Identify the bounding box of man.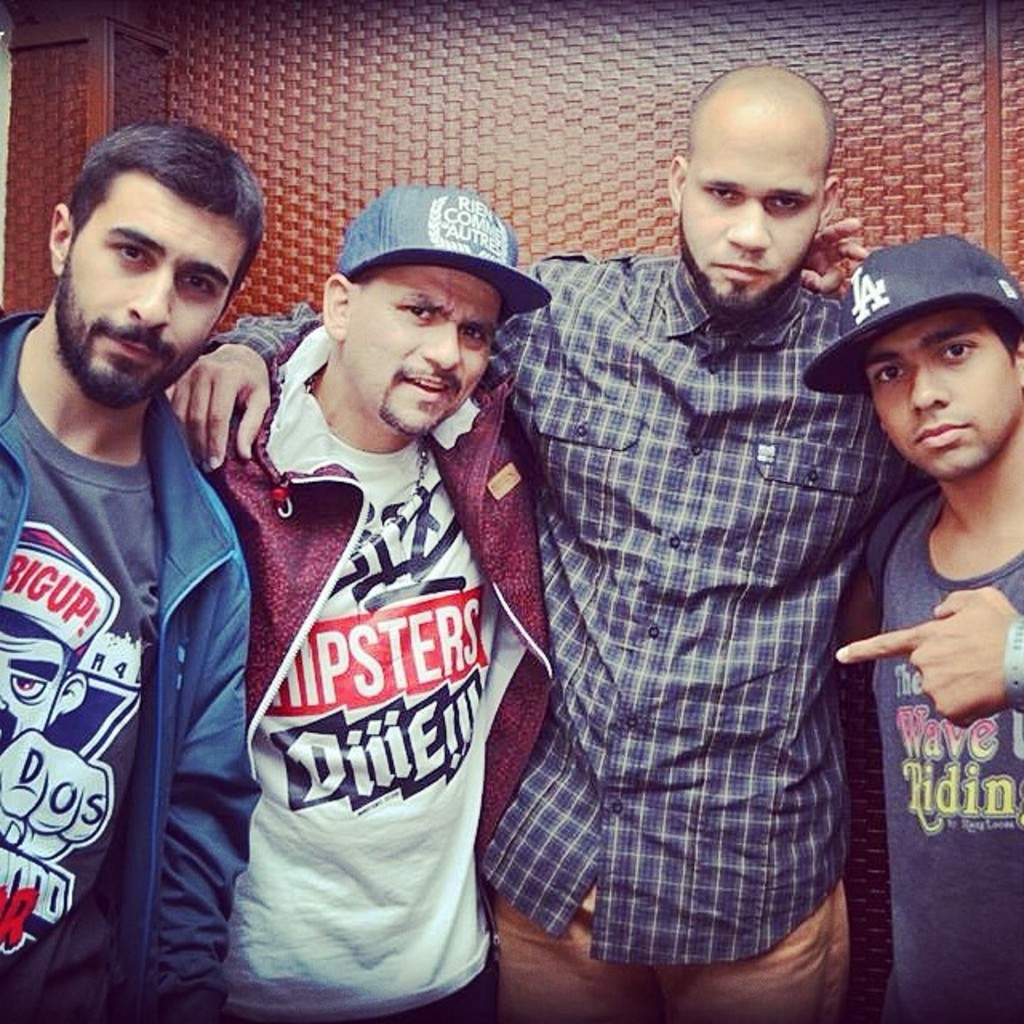
794 227 1022 1022.
